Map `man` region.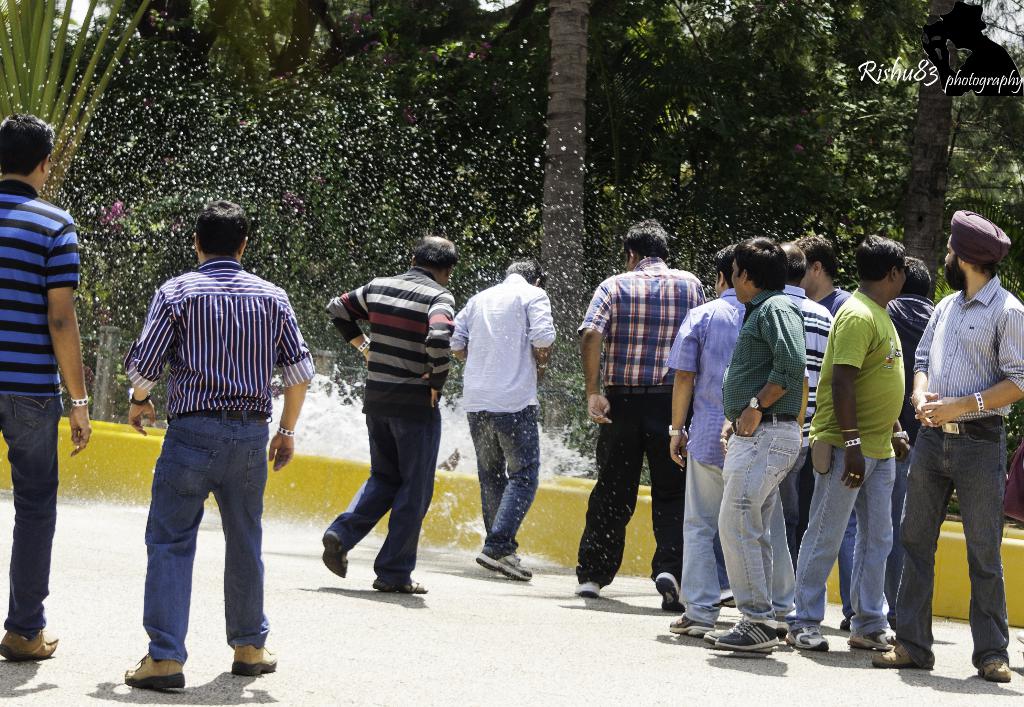
Mapped to (x1=114, y1=206, x2=305, y2=685).
